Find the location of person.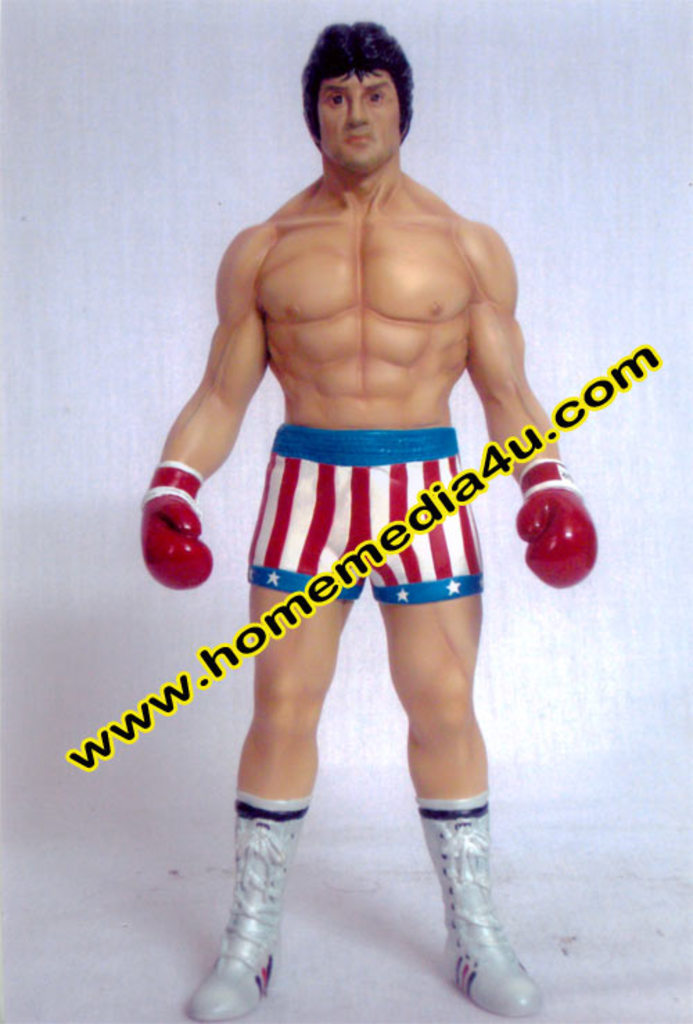
Location: [left=107, top=37, right=597, bottom=992].
